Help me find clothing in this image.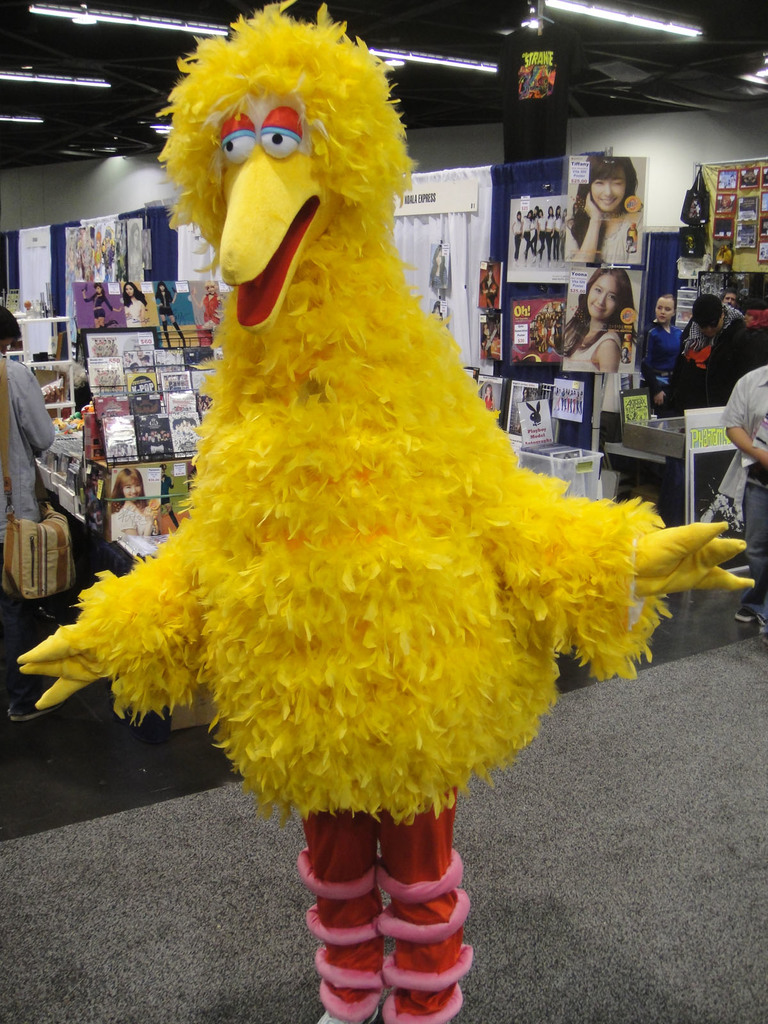
Found it: x1=564 y1=321 x2=623 y2=374.
